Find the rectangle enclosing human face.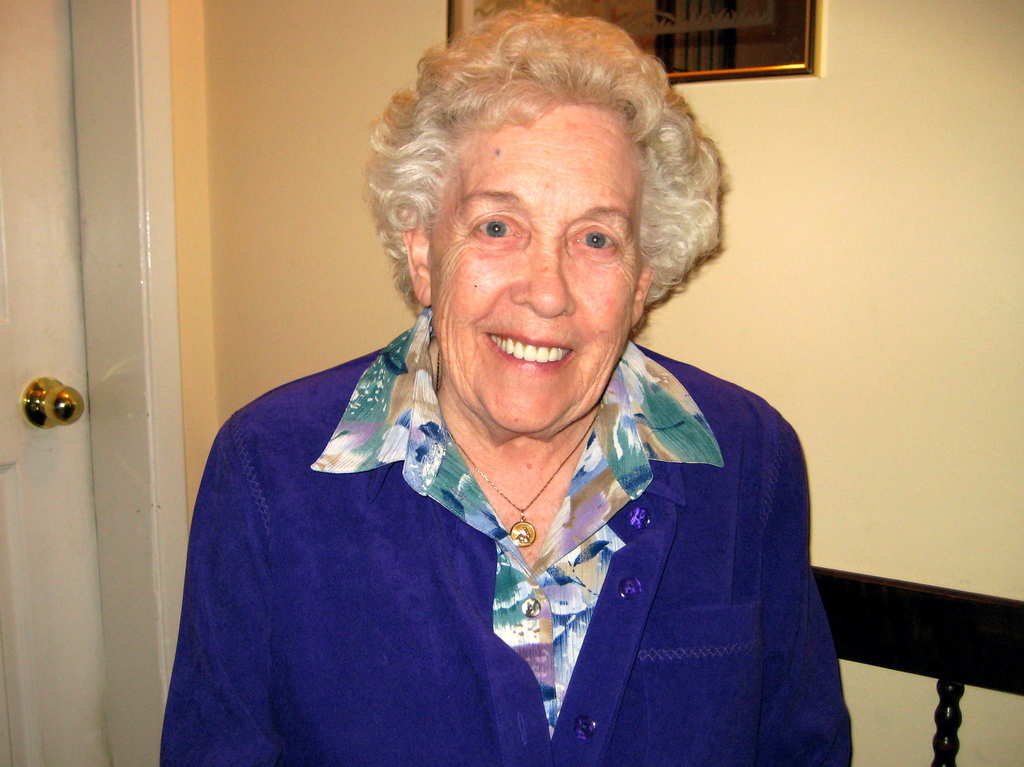
l=421, t=106, r=644, b=436.
